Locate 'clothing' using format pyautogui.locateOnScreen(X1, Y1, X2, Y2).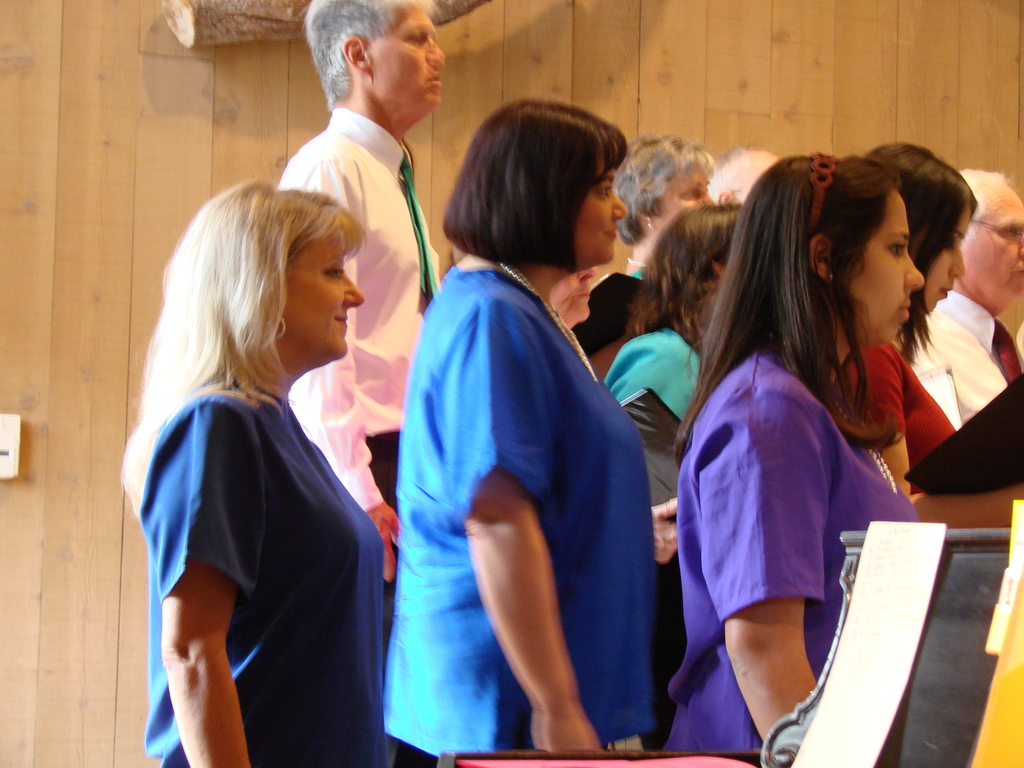
pyautogui.locateOnScreen(899, 294, 1023, 430).
